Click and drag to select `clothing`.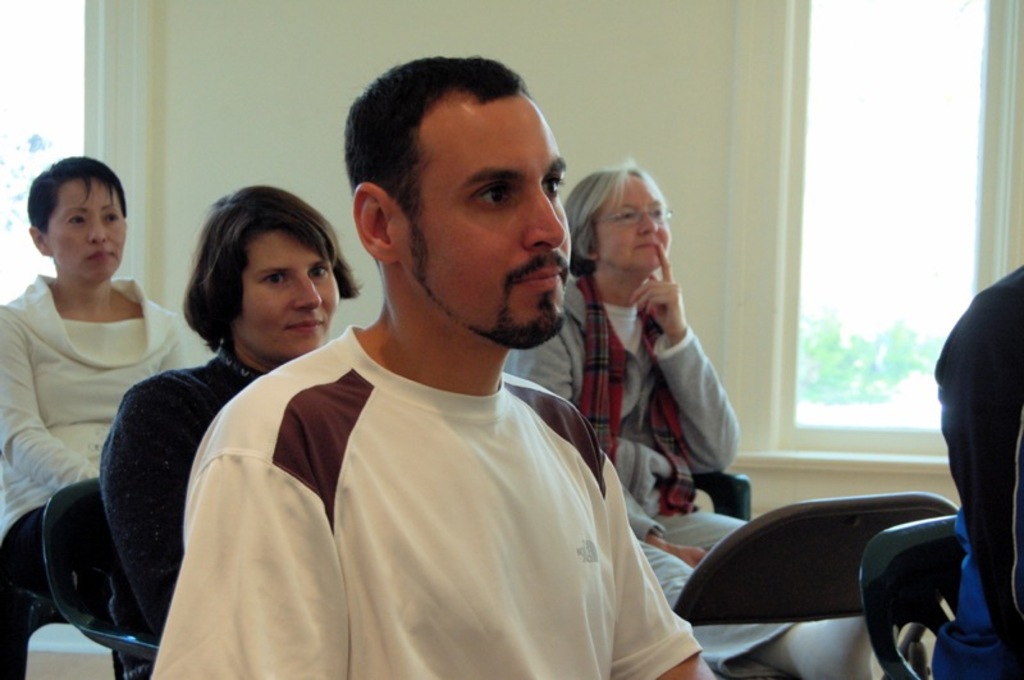
Selection: 0:274:210:612.
